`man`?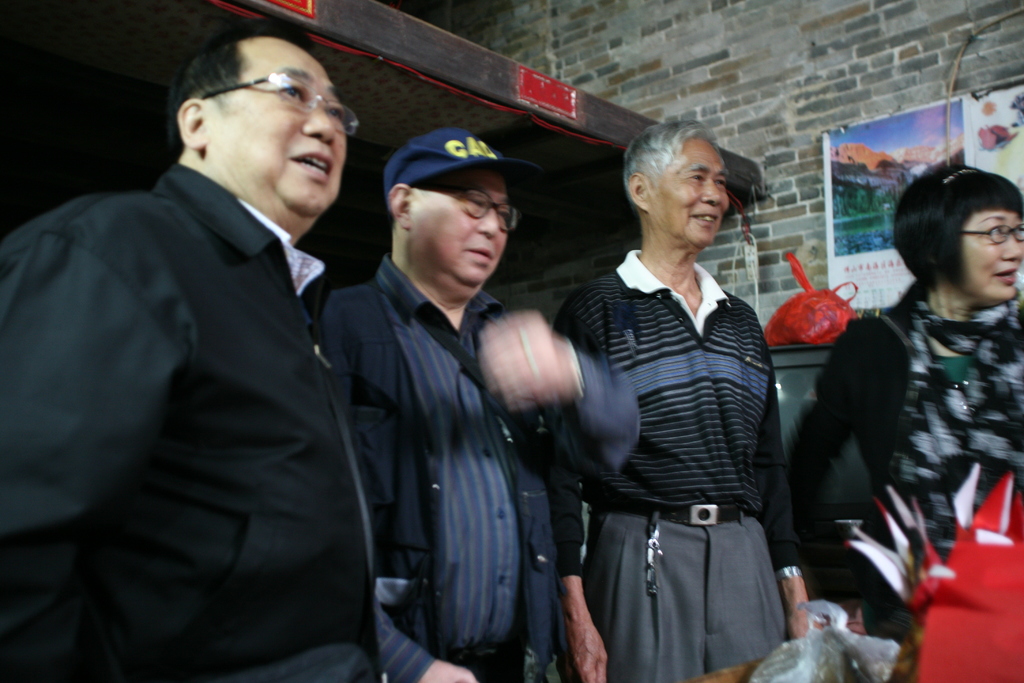
23,10,419,671
